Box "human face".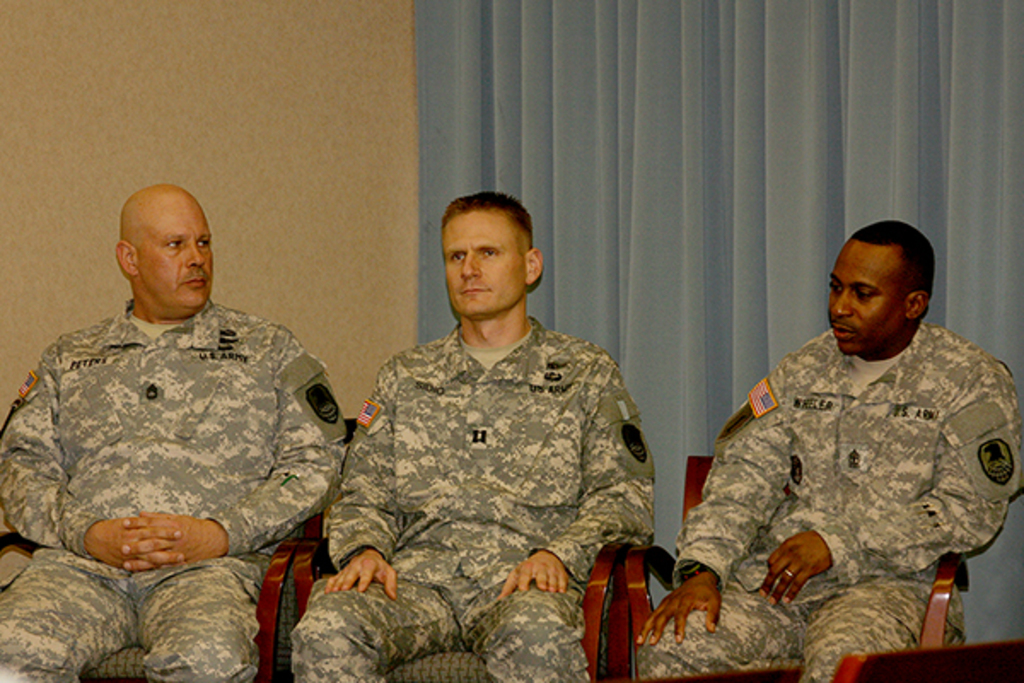
[left=829, top=222, right=945, bottom=372].
